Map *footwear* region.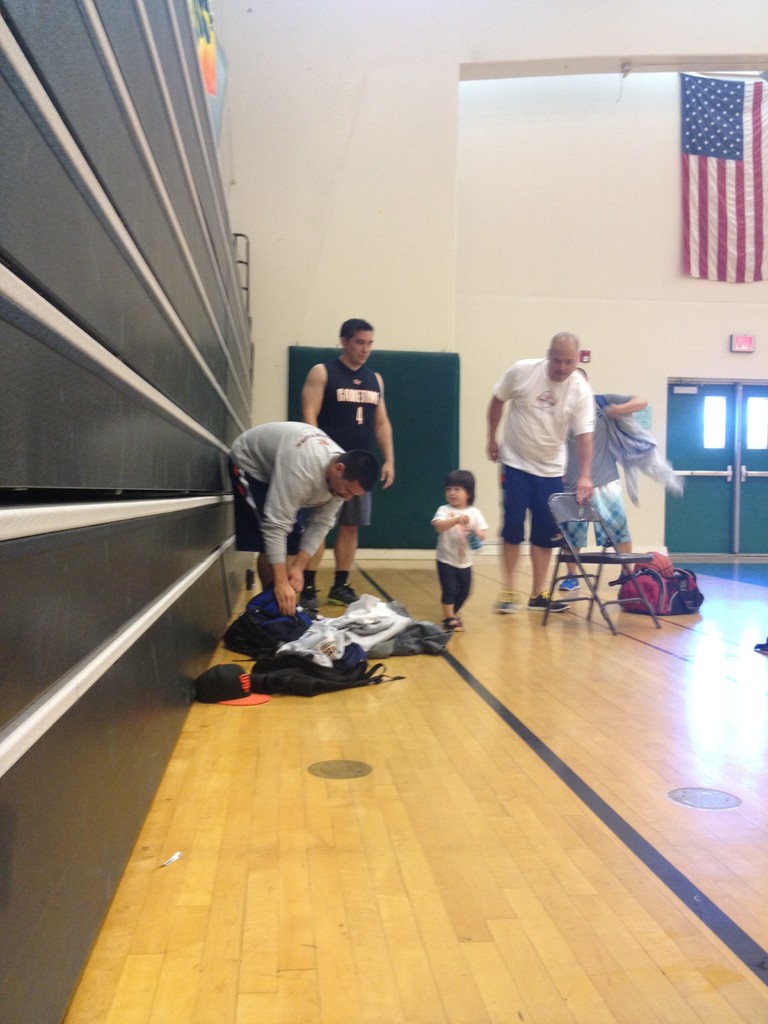
Mapped to [332, 583, 358, 609].
